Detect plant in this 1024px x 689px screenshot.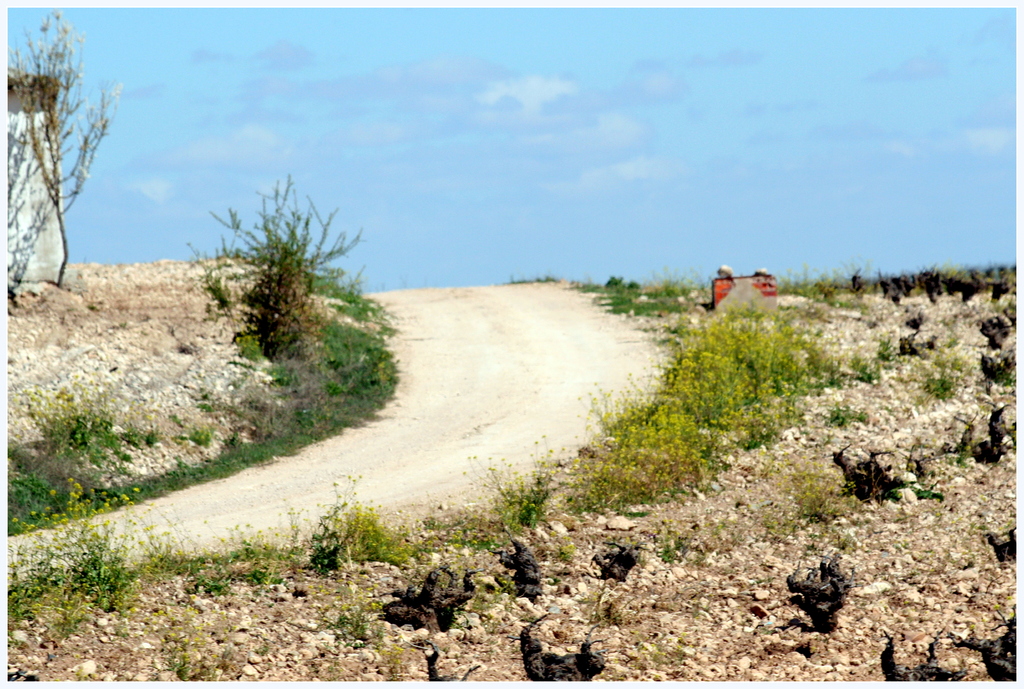
Detection: (x1=132, y1=477, x2=409, y2=549).
